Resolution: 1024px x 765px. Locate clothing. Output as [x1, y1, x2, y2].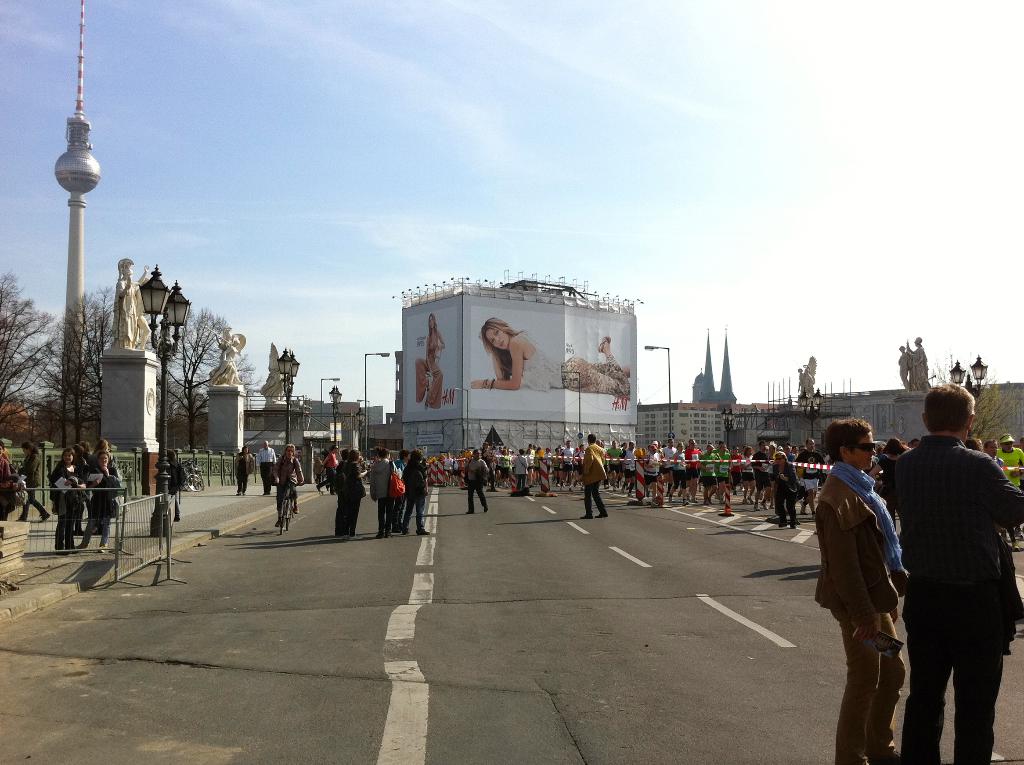
[0, 453, 17, 522].
